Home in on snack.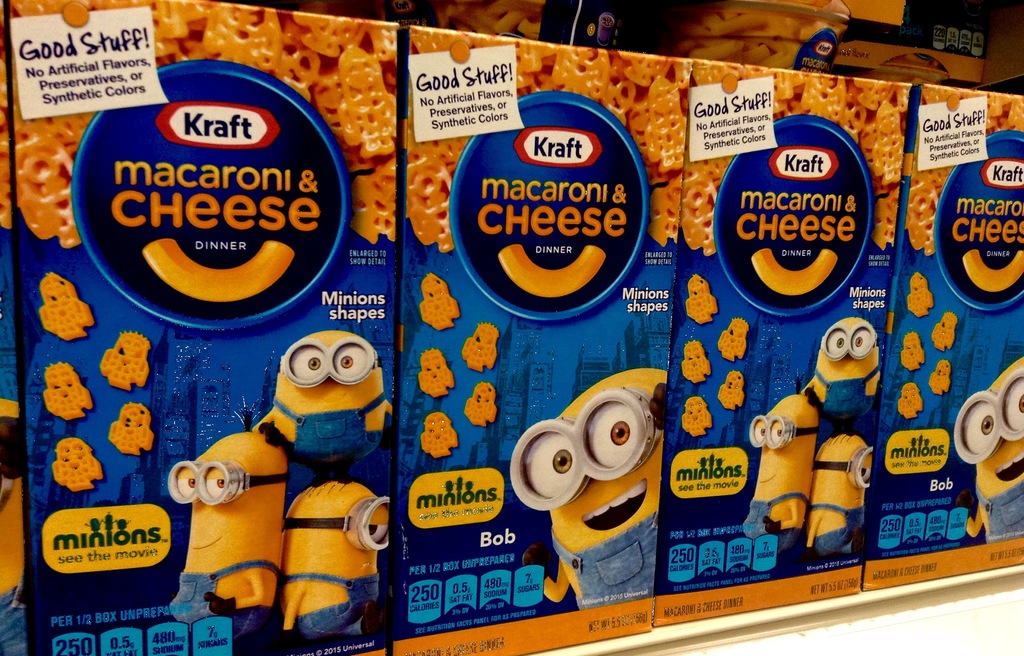
Homed in at 899,383,925,416.
